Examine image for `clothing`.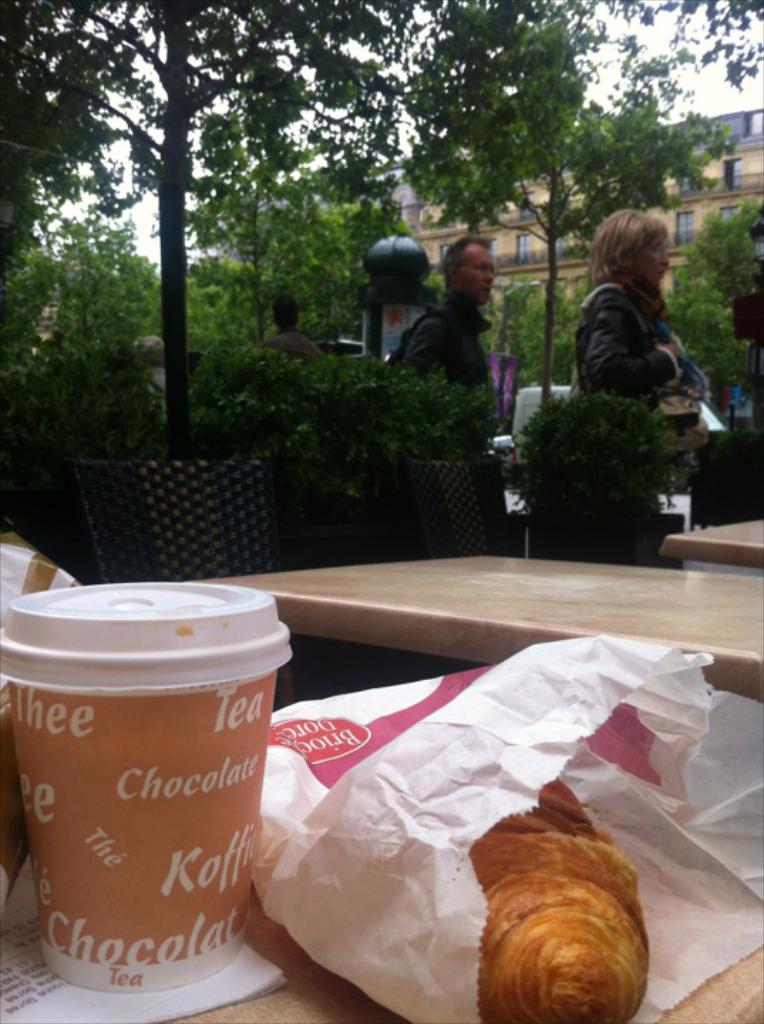
Examination result: detection(272, 326, 317, 366).
